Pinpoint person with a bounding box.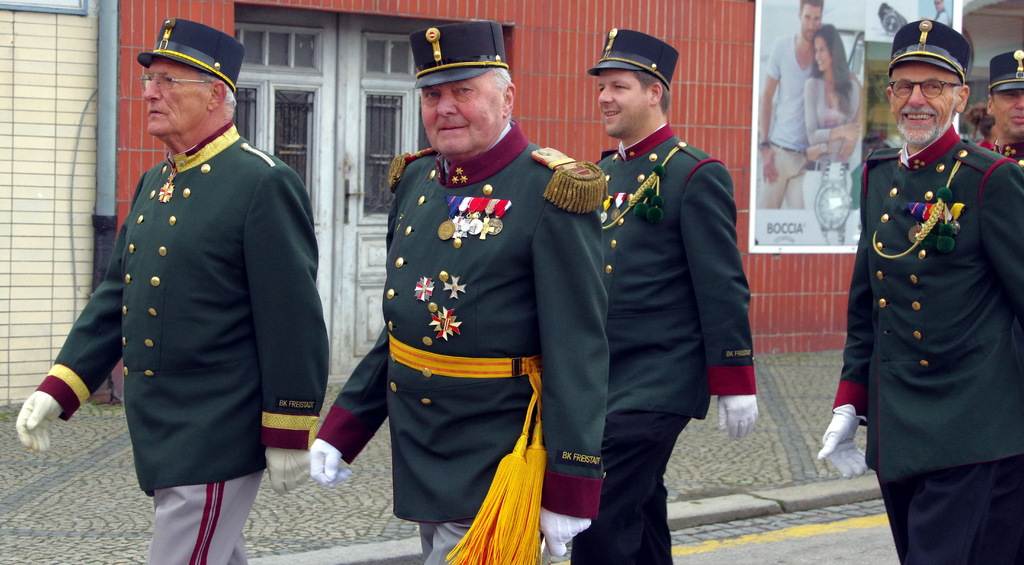
758,1,814,209.
